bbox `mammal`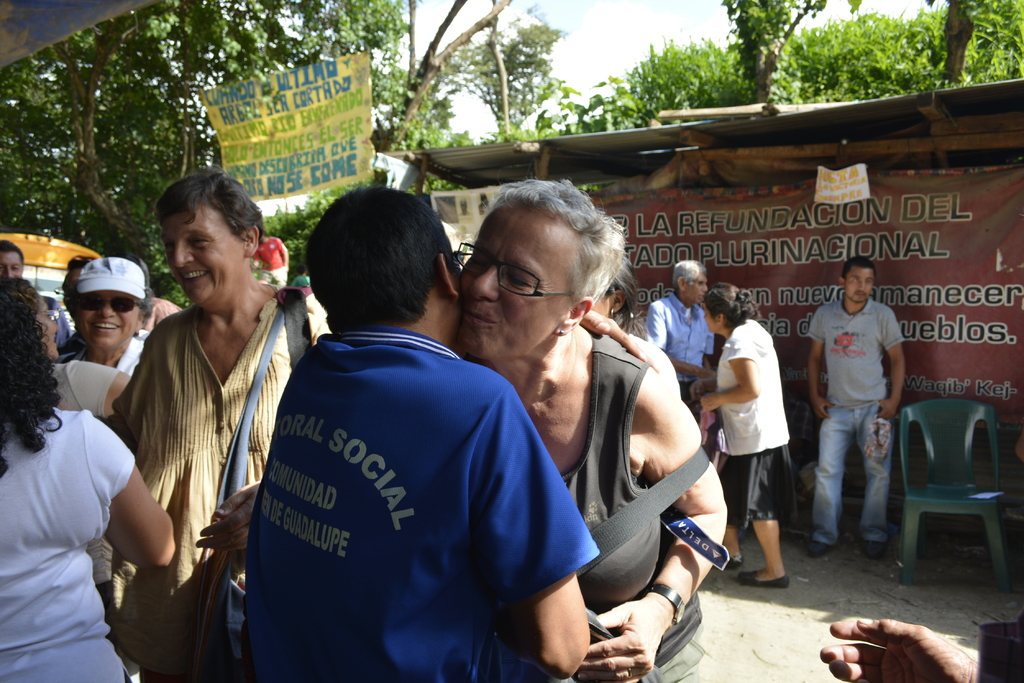
58,256,157,380
